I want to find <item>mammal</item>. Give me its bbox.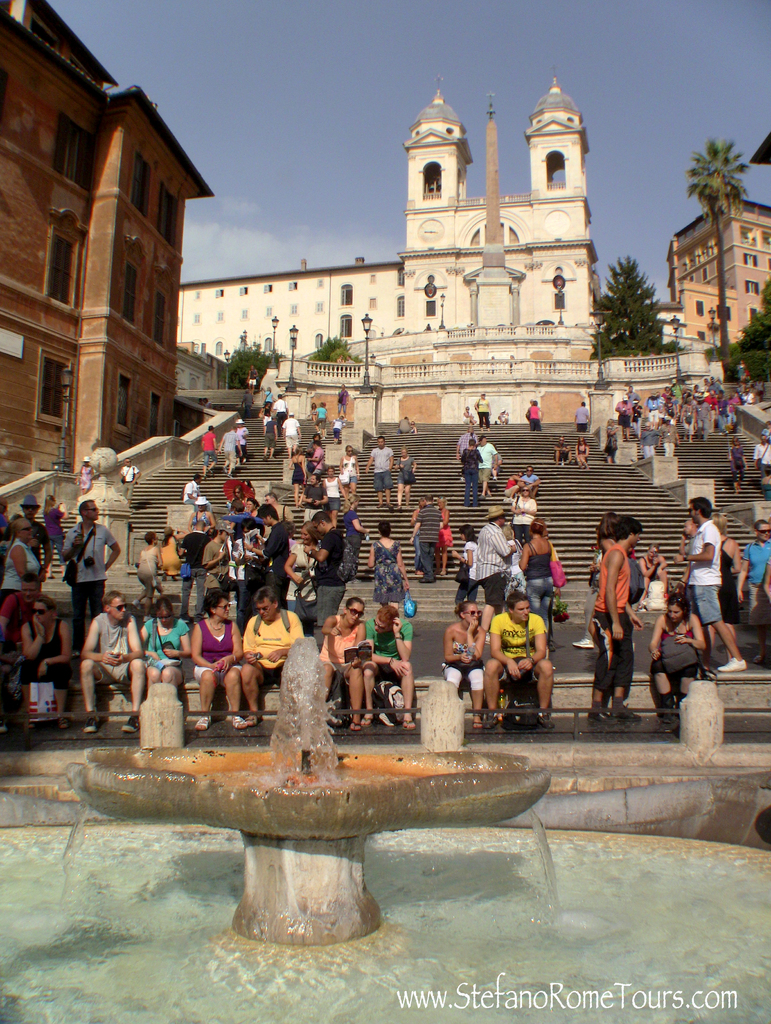
306,403,315,418.
